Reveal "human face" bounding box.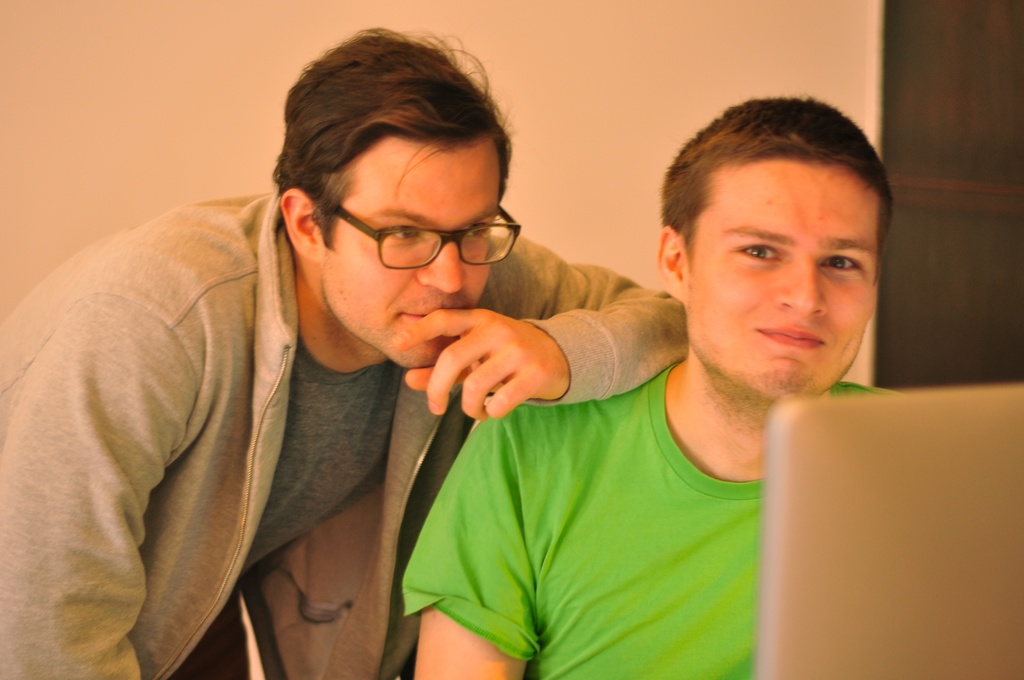
Revealed: {"left": 682, "top": 150, "right": 880, "bottom": 404}.
